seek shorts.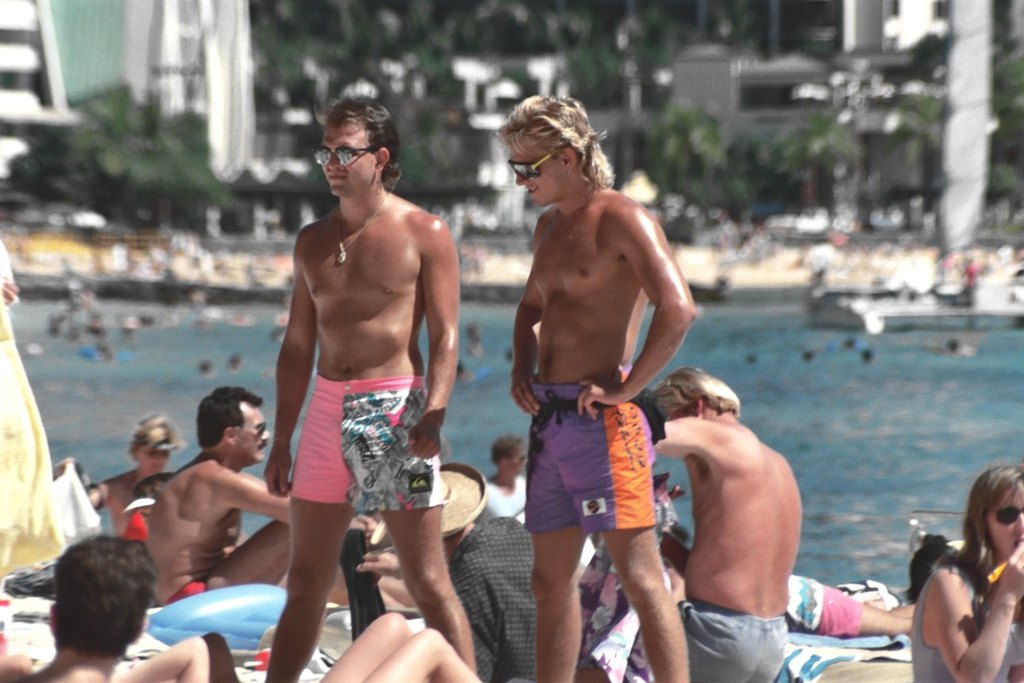
left=521, top=372, right=655, bottom=534.
